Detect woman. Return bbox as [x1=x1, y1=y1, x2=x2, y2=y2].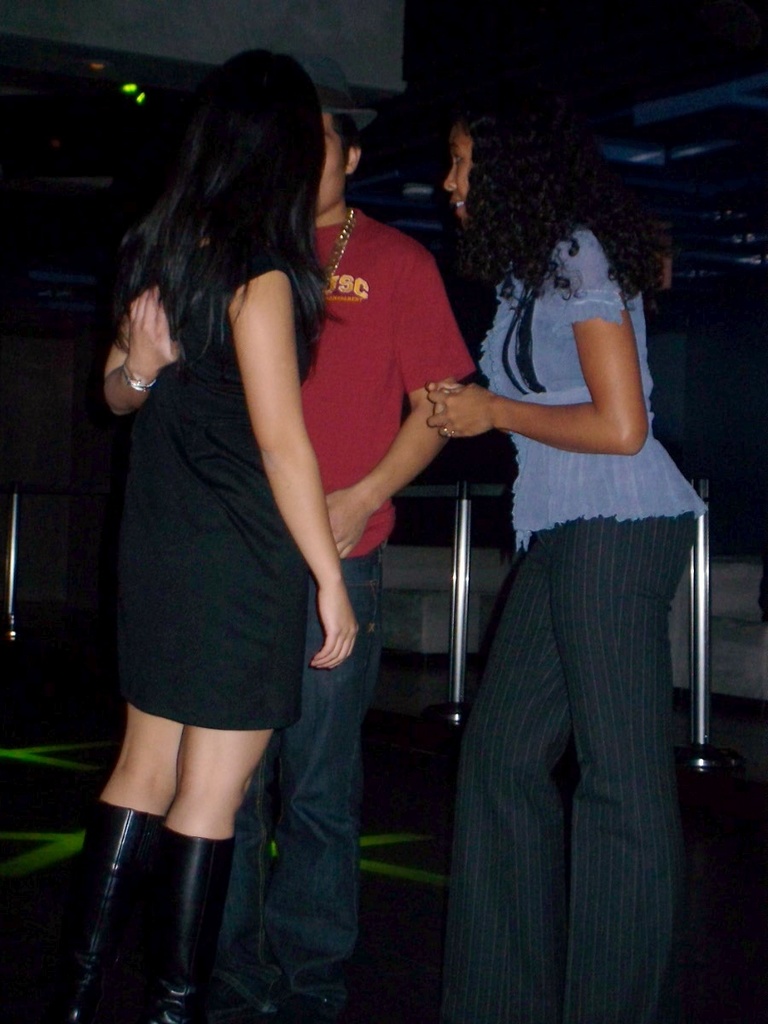
[x1=49, y1=52, x2=363, y2=1023].
